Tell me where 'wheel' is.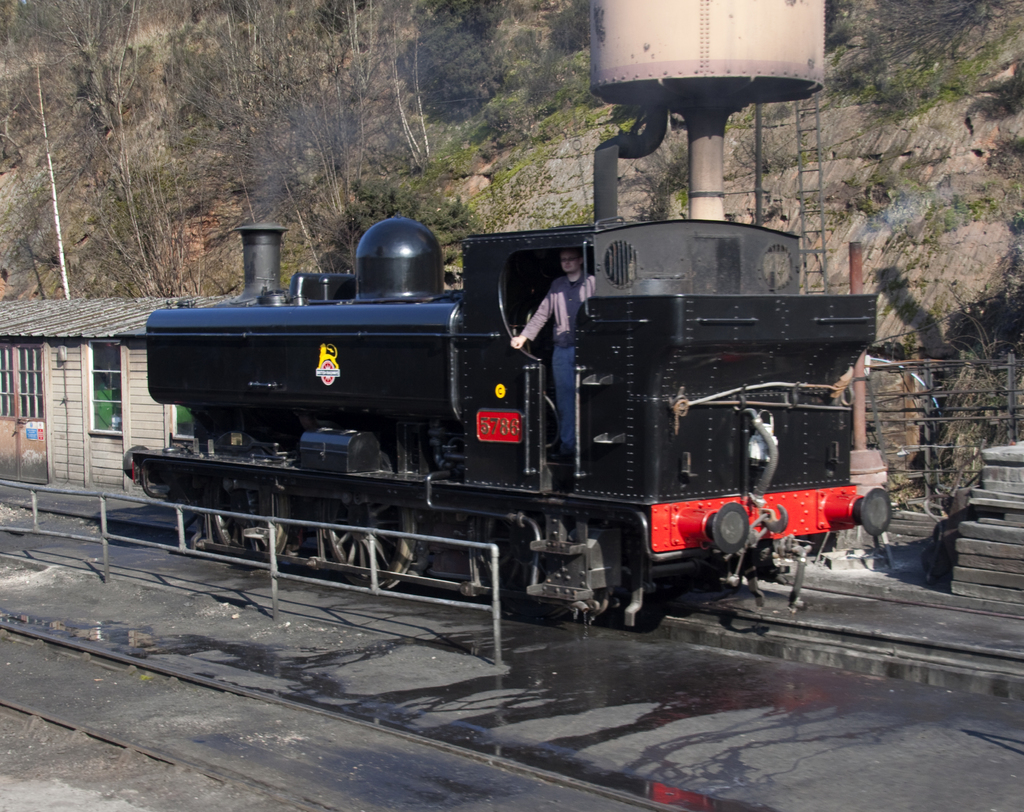
'wheel' is at [x1=211, y1=491, x2=295, y2=558].
